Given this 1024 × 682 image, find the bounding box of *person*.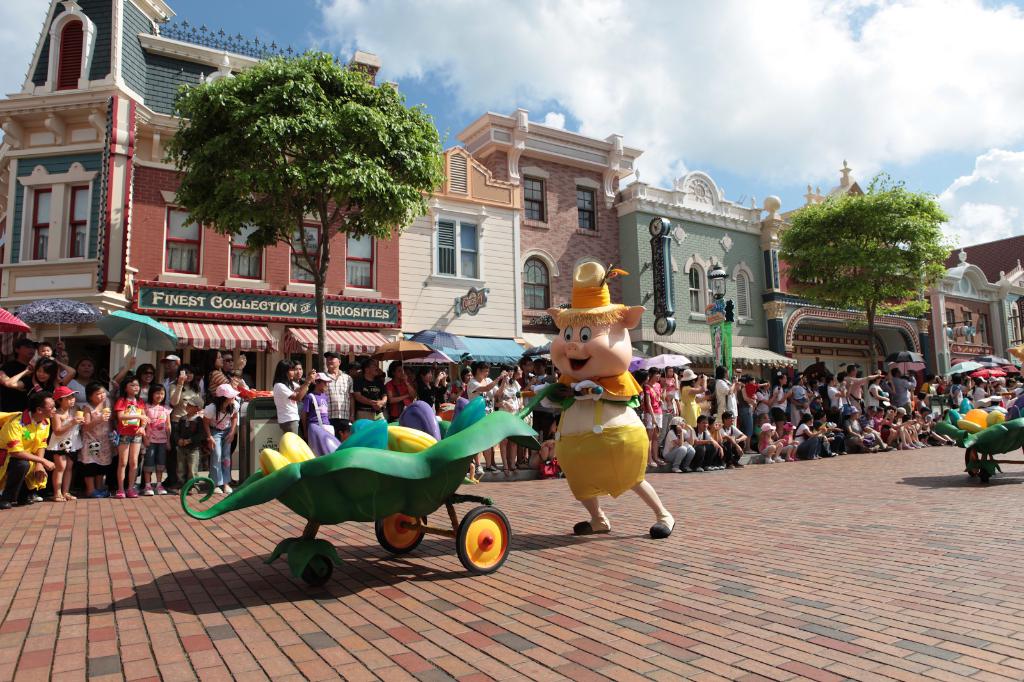
left=134, top=363, right=153, bottom=393.
